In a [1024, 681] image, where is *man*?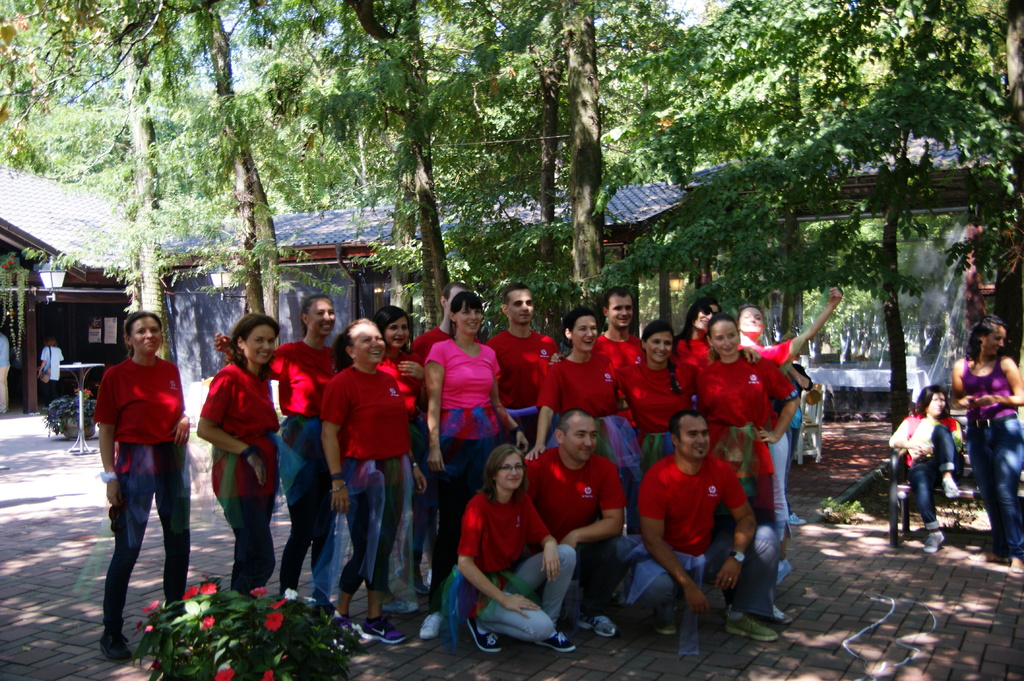
[405, 282, 477, 597].
